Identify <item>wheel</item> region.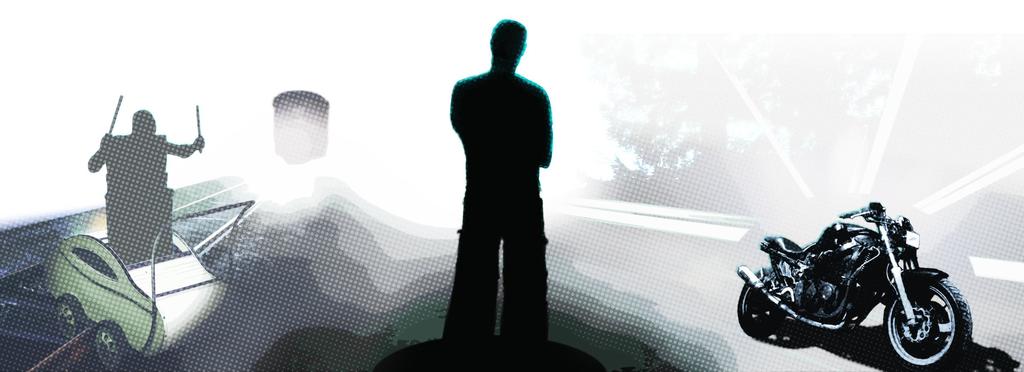
Region: pyautogui.locateOnScreen(739, 269, 786, 336).
